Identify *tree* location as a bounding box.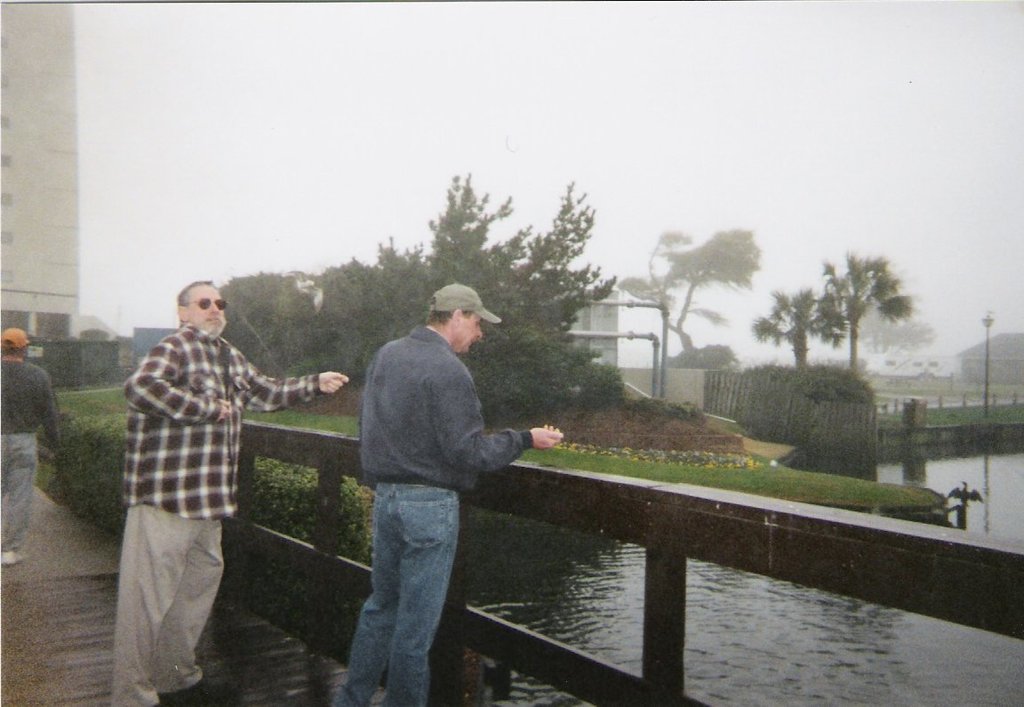
l=808, t=250, r=916, b=371.
